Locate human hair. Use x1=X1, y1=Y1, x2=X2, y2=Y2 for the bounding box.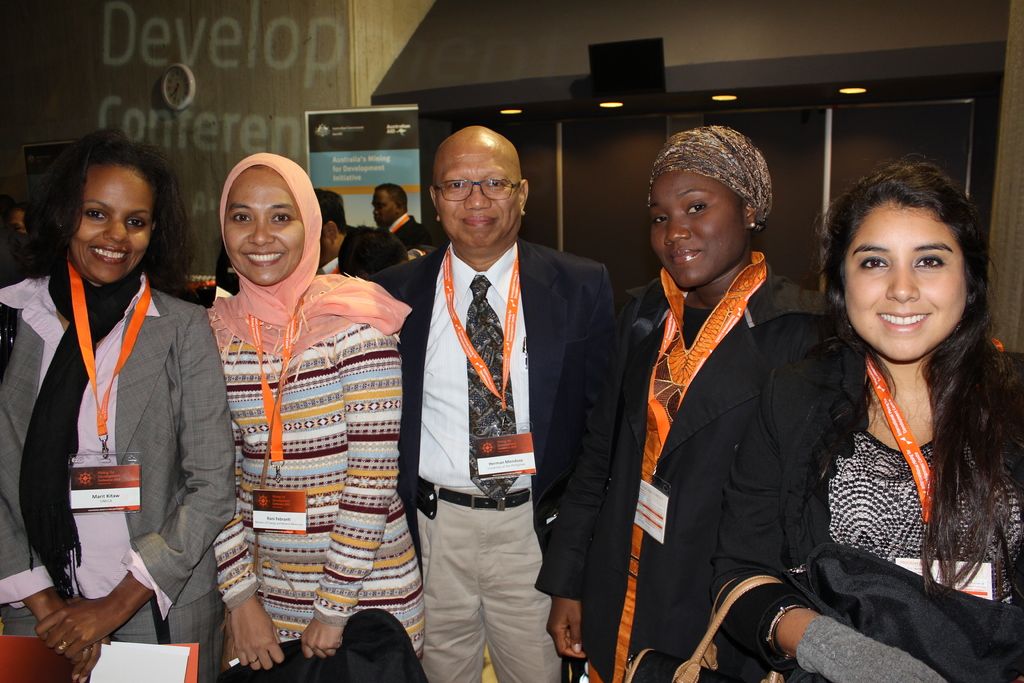
x1=374, y1=186, x2=408, y2=213.
